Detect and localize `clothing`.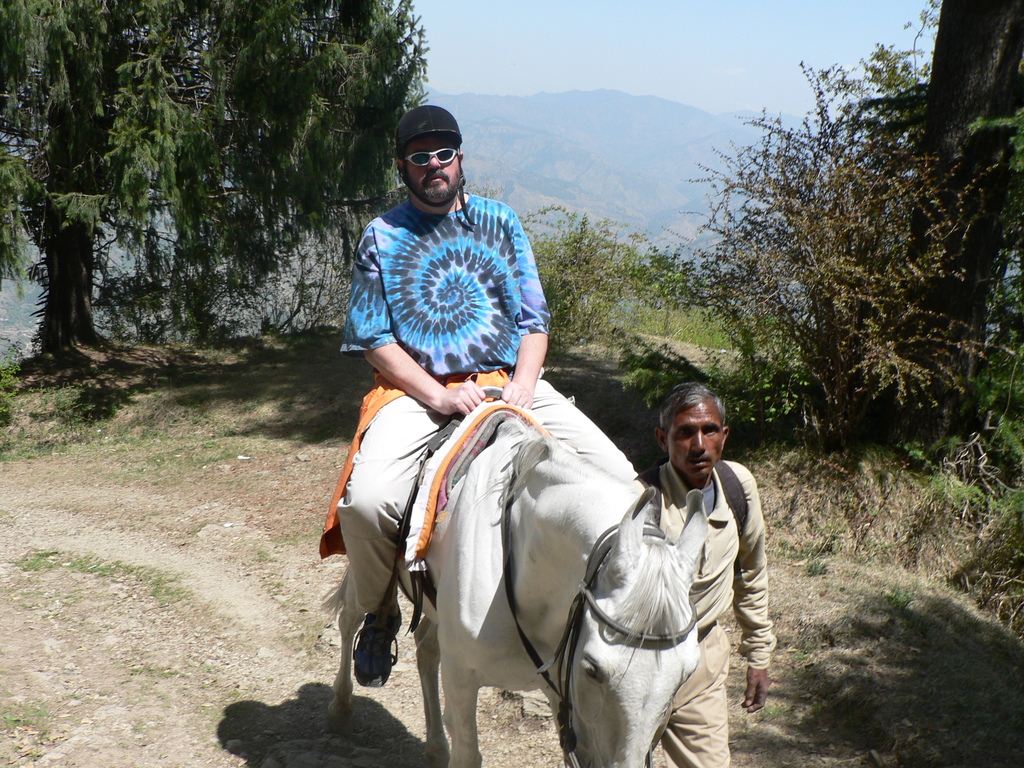
Localized at left=316, top=191, right=636, bottom=618.
